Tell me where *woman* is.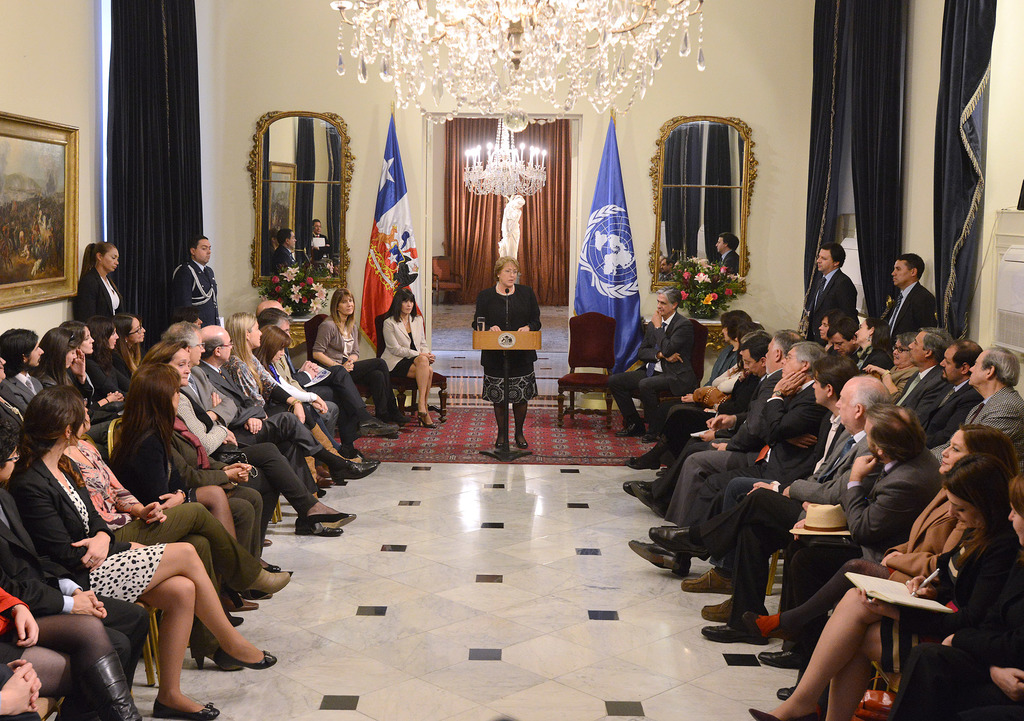
*woman* is at 251:323:365:480.
